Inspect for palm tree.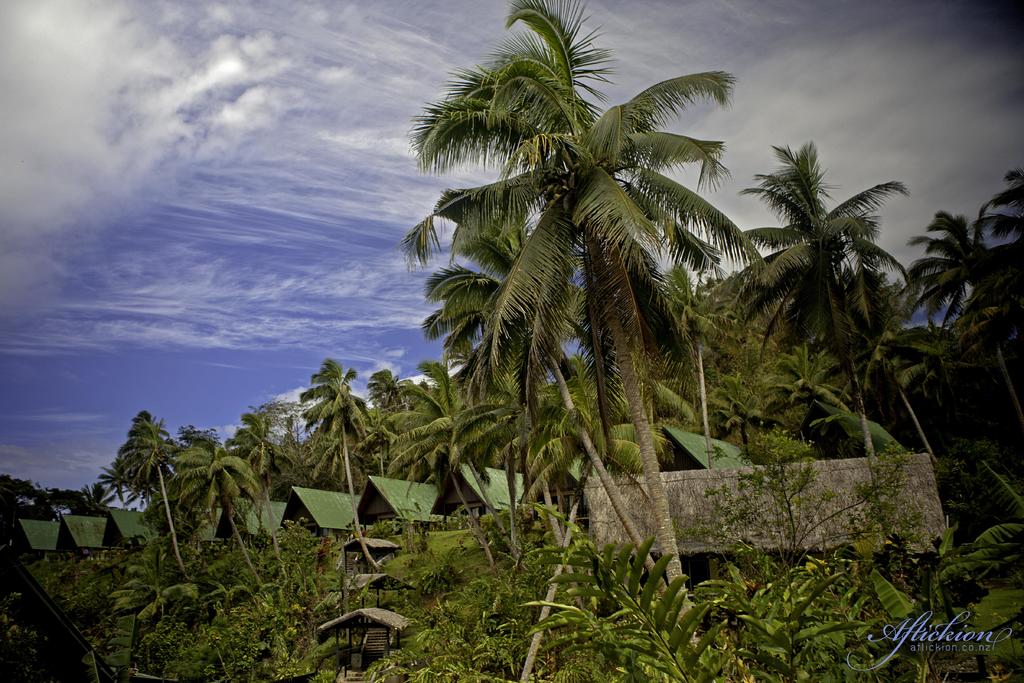
Inspection: pyautogui.locateOnScreen(763, 146, 907, 464).
